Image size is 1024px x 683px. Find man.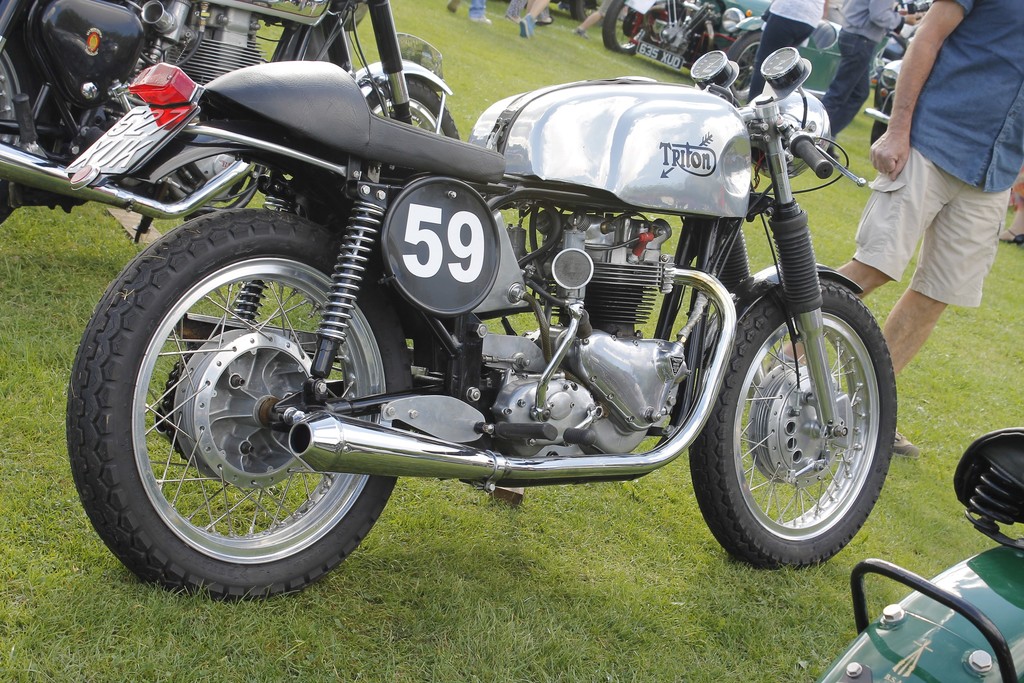
Rect(820, 0, 925, 134).
